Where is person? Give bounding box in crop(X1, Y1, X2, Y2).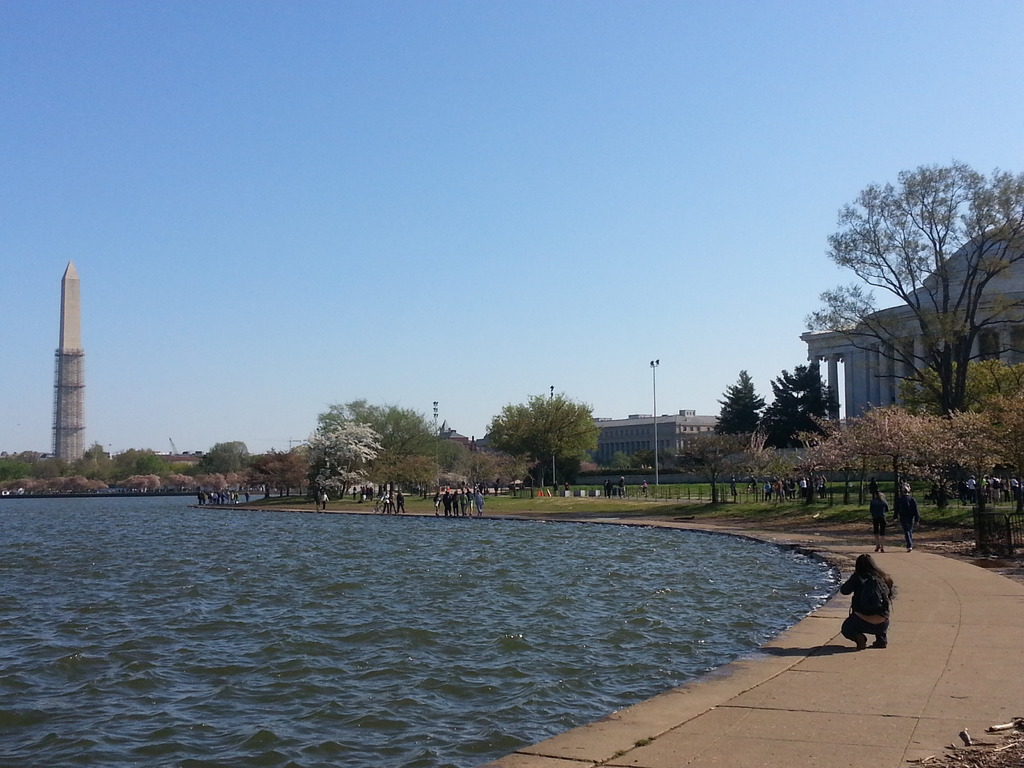
crop(871, 490, 888, 548).
